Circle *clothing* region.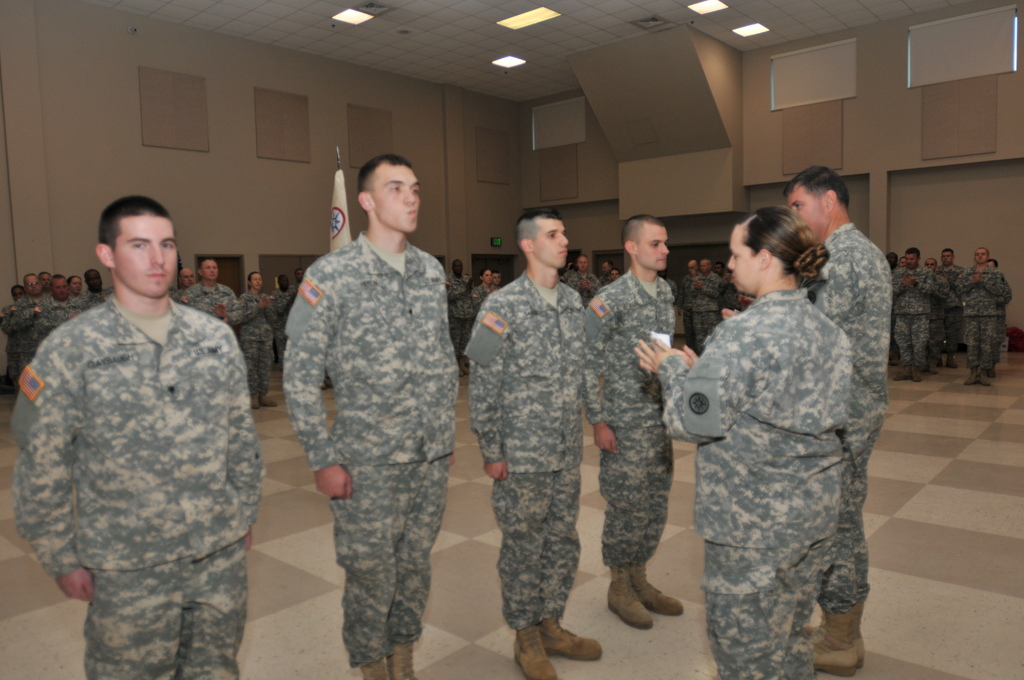
Region: left=186, top=275, right=236, bottom=328.
